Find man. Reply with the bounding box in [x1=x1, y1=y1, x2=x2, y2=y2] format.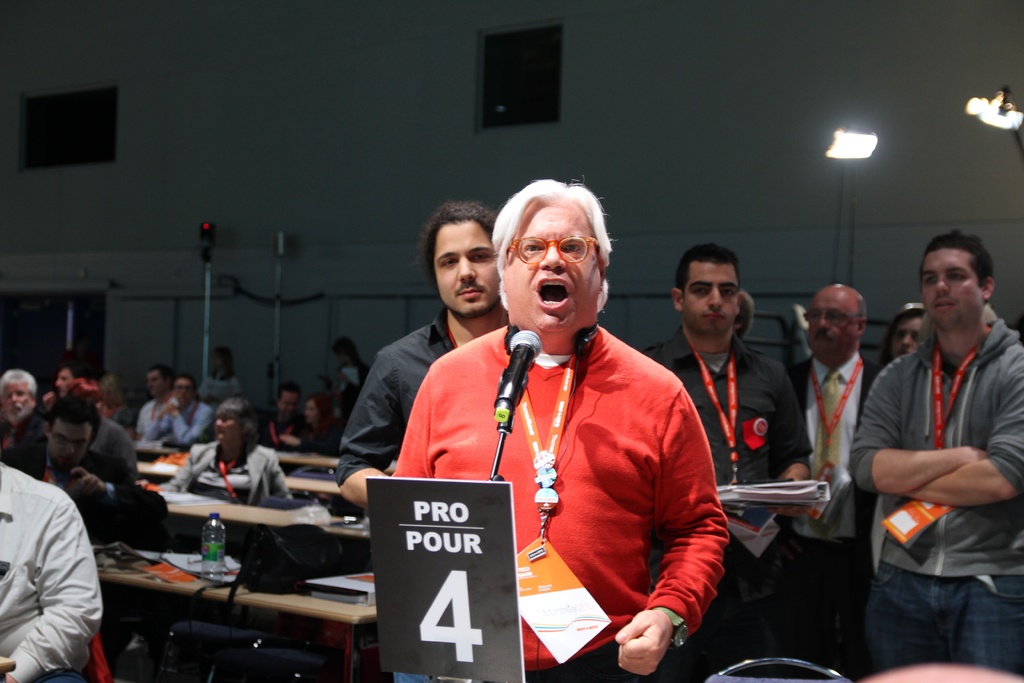
[x1=637, y1=243, x2=815, y2=674].
